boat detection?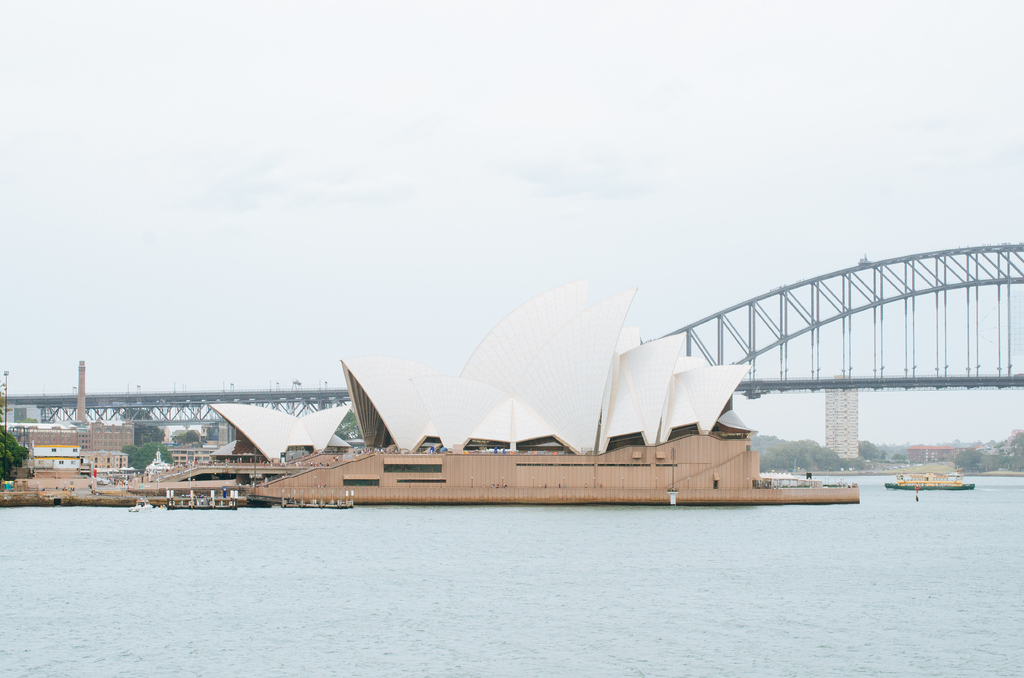
[882, 470, 974, 491]
